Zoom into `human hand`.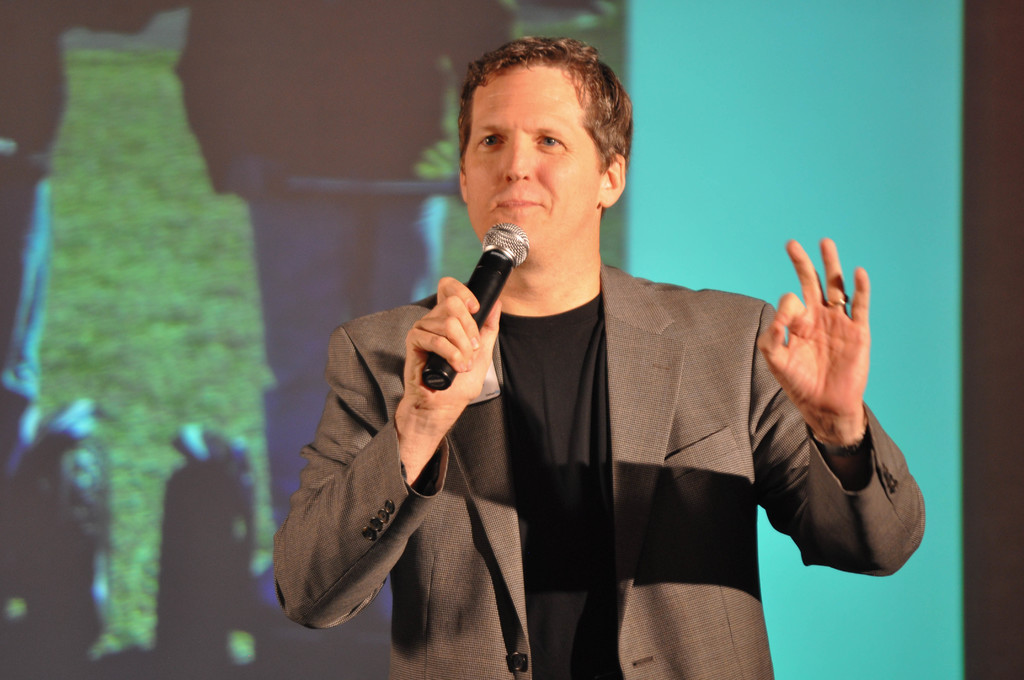
Zoom target: (left=775, top=239, right=895, bottom=442).
